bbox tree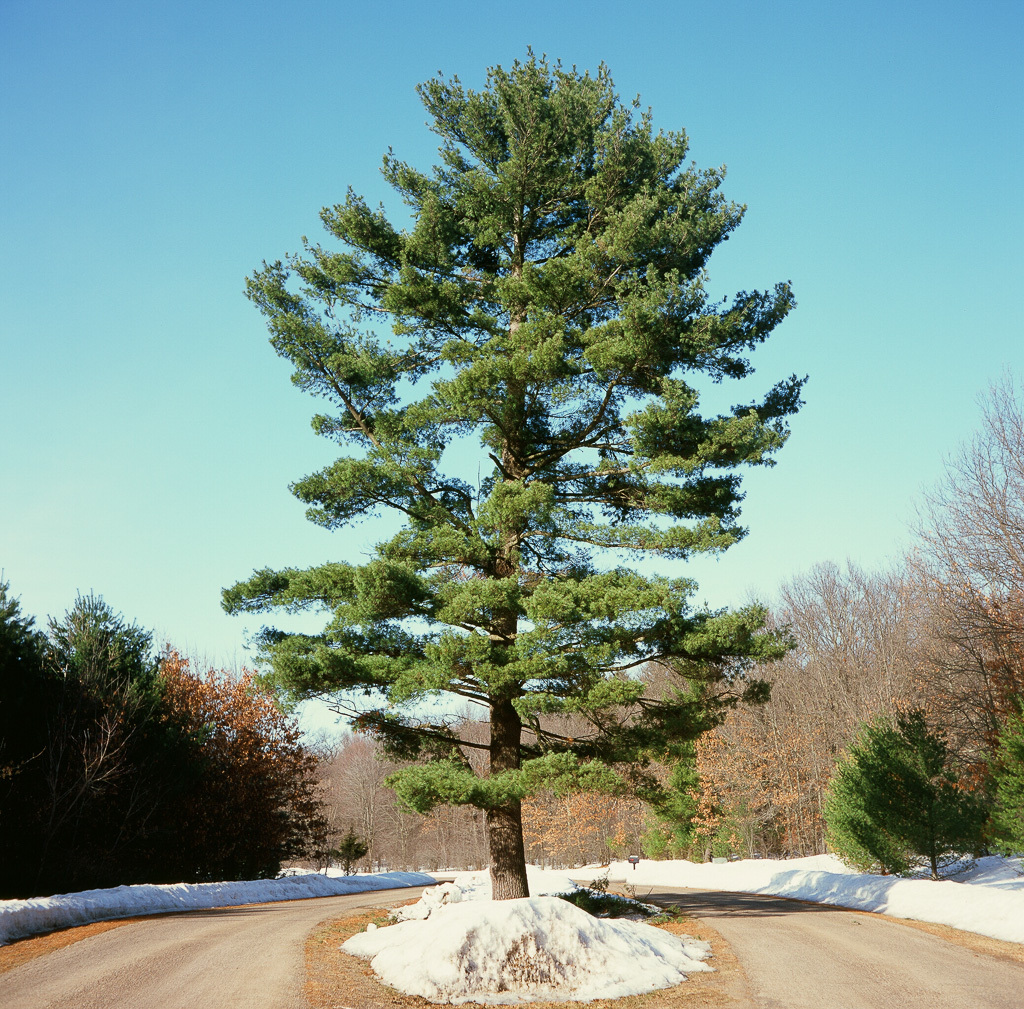
<region>792, 576, 870, 838</region>
